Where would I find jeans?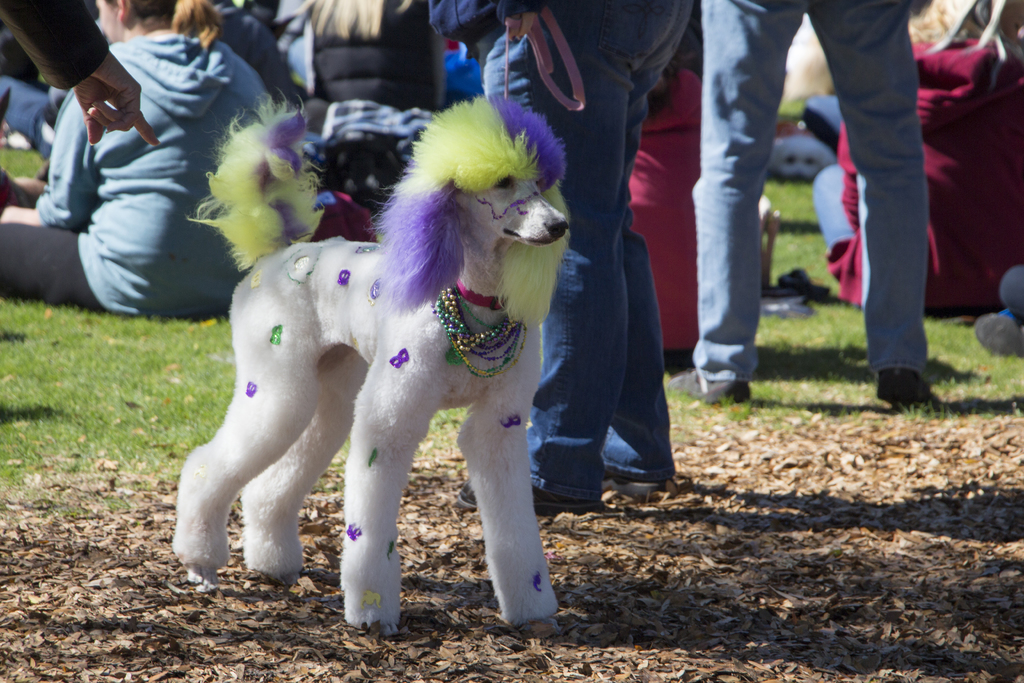
At region(691, 12, 950, 361).
